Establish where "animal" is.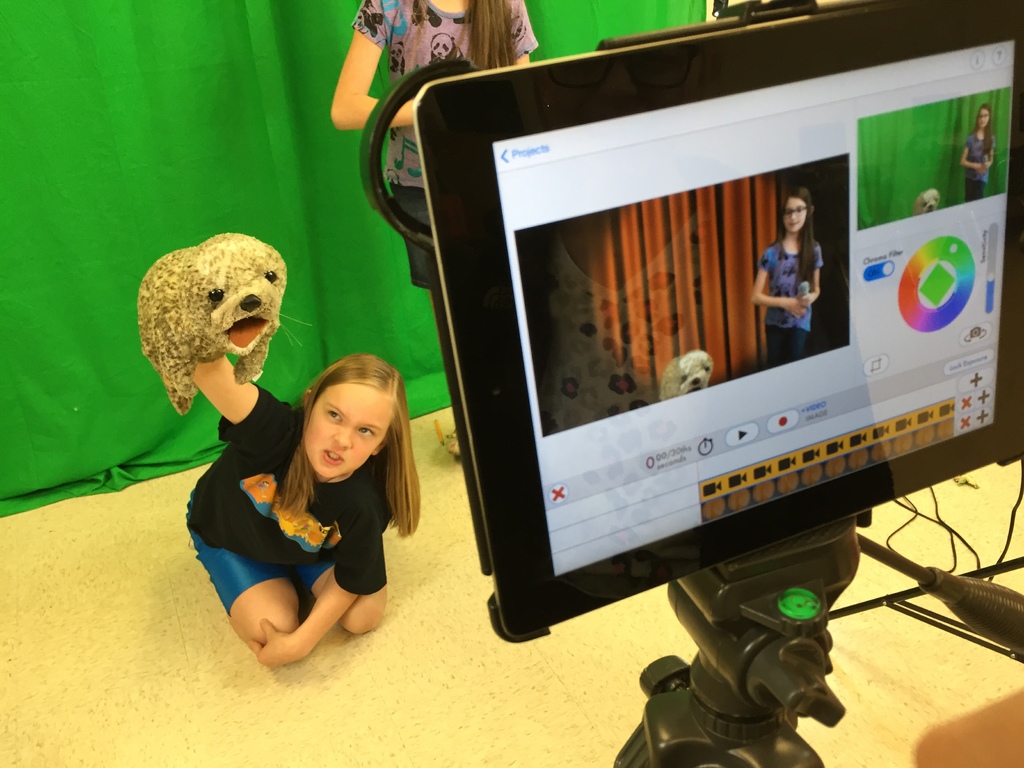
Established at l=136, t=233, r=303, b=420.
